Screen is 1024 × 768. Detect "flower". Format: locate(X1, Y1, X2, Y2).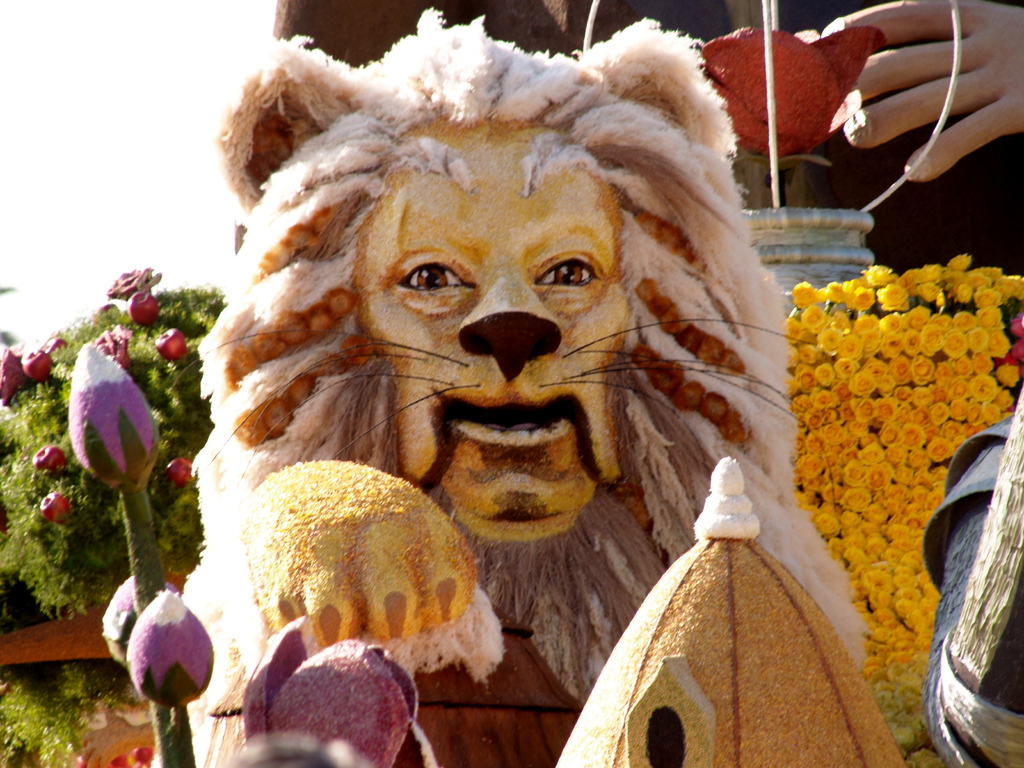
locate(22, 344, 52, 379).
